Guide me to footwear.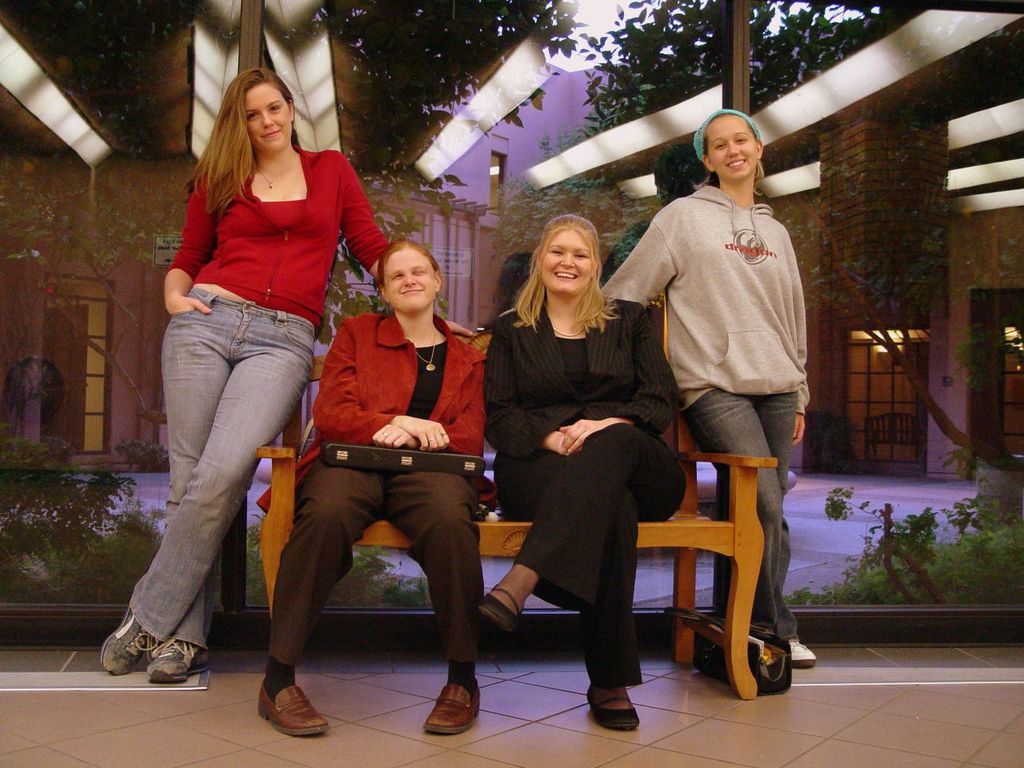
Guidance: box(421, 682, 481, 738).
